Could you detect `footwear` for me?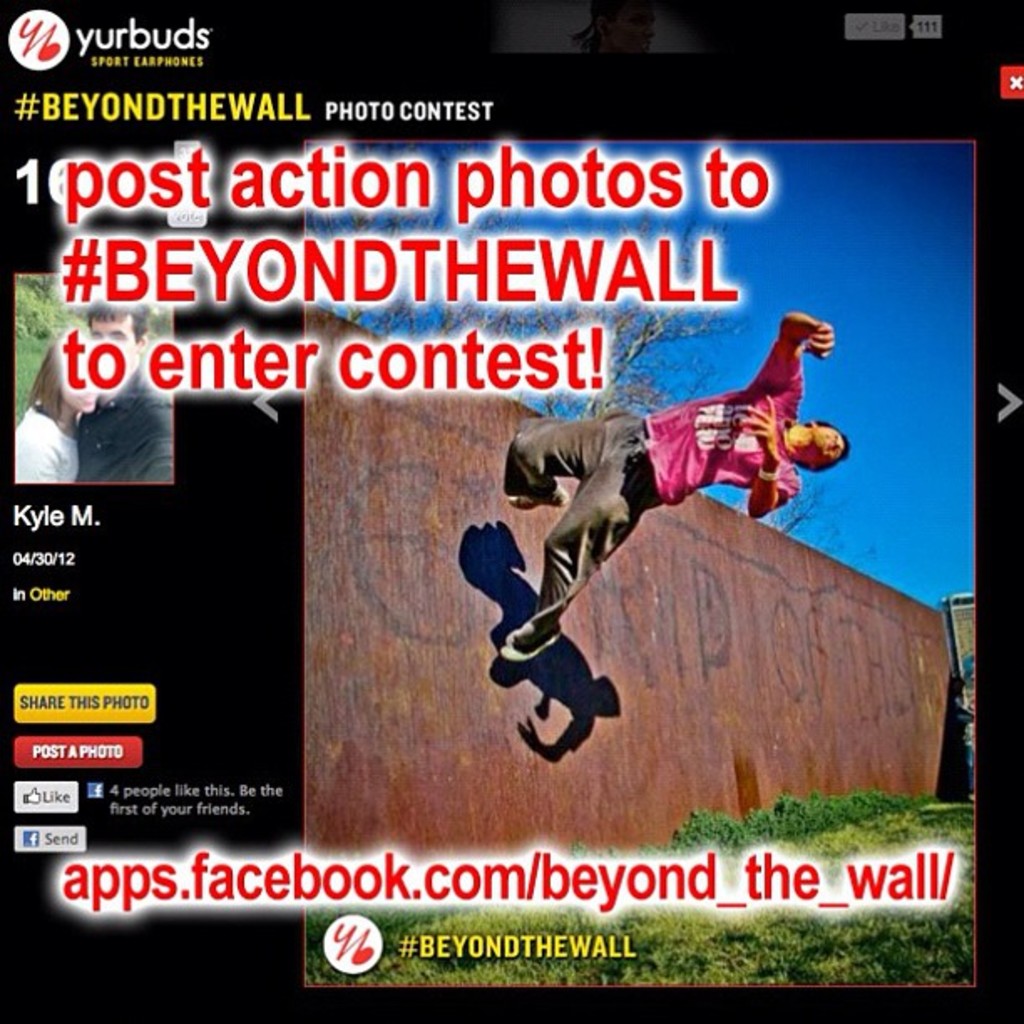
Detection result: (x1=505, y1=484, x2=574, y2=510).
